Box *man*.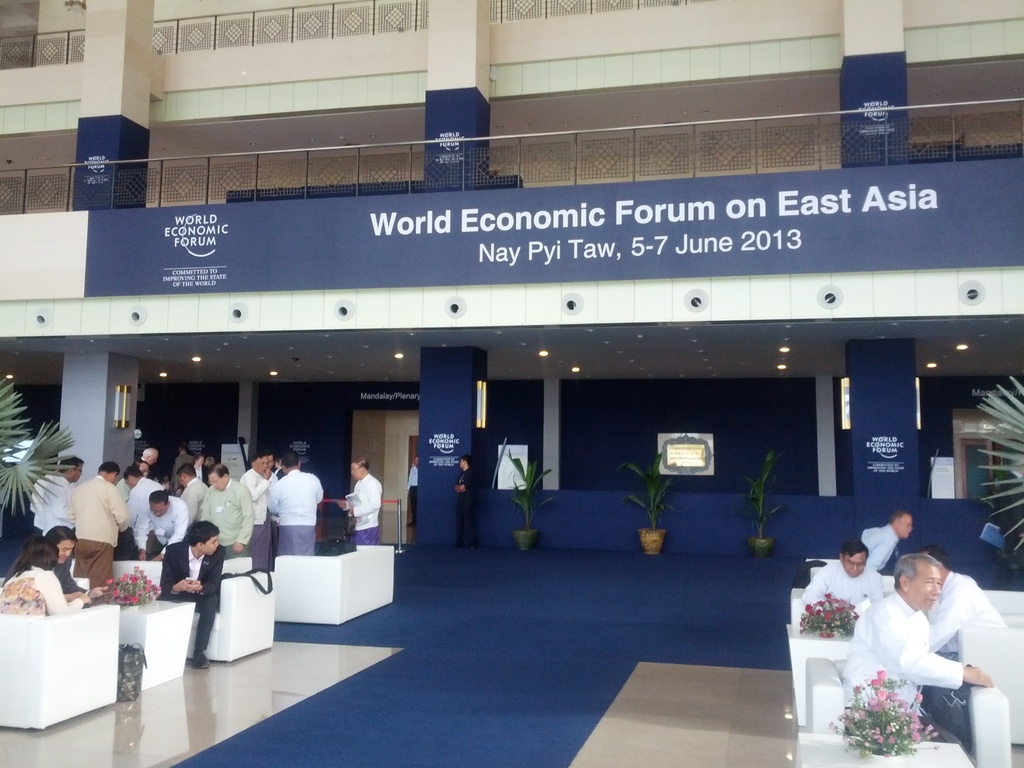
detection(921, 545, 1008, 753).
